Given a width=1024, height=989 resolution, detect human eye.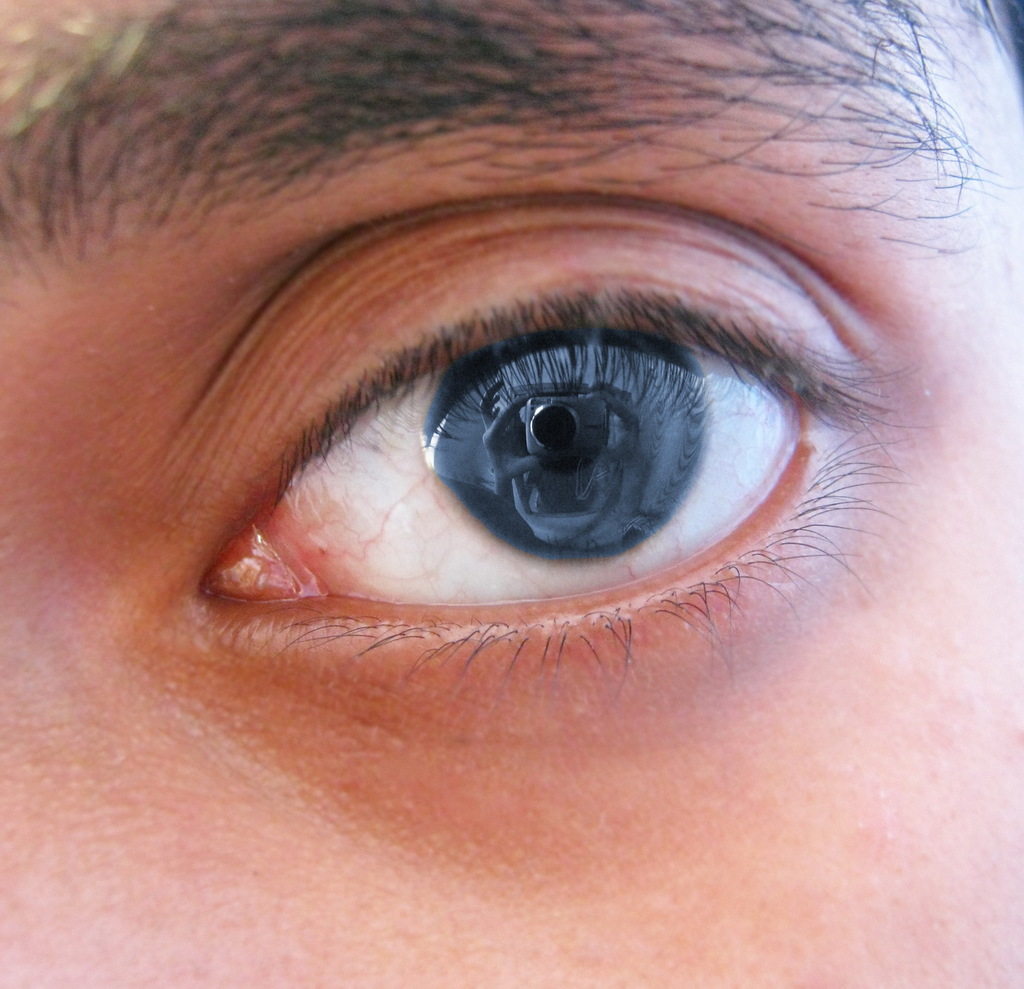
<bbox>144, 193, 962, 711</bbox>.
